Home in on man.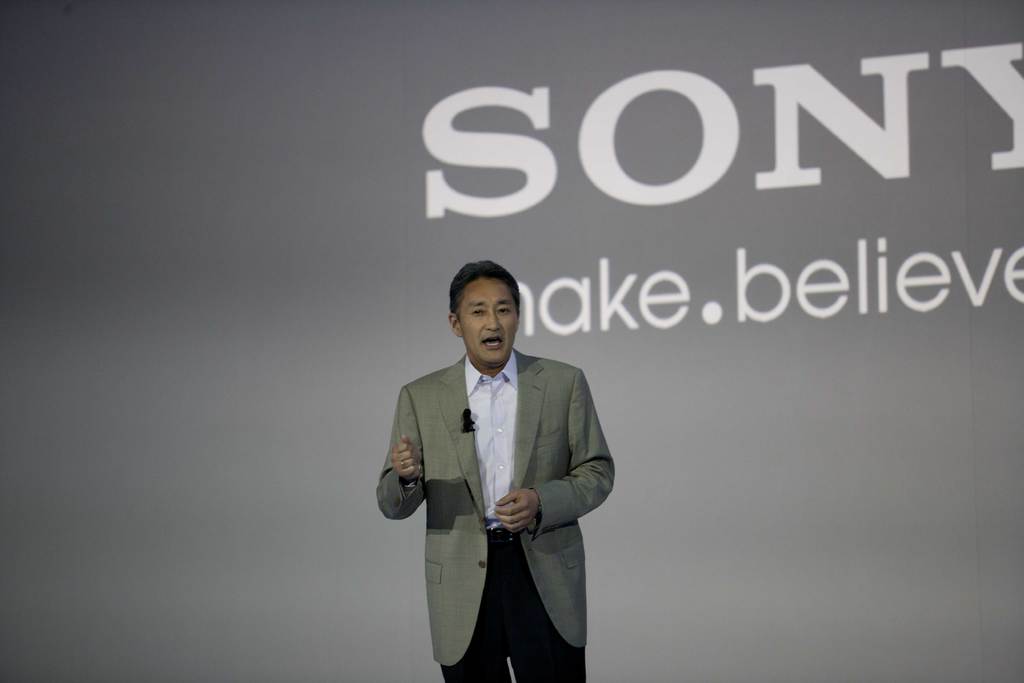
Homed in at [392,261,618,682].
